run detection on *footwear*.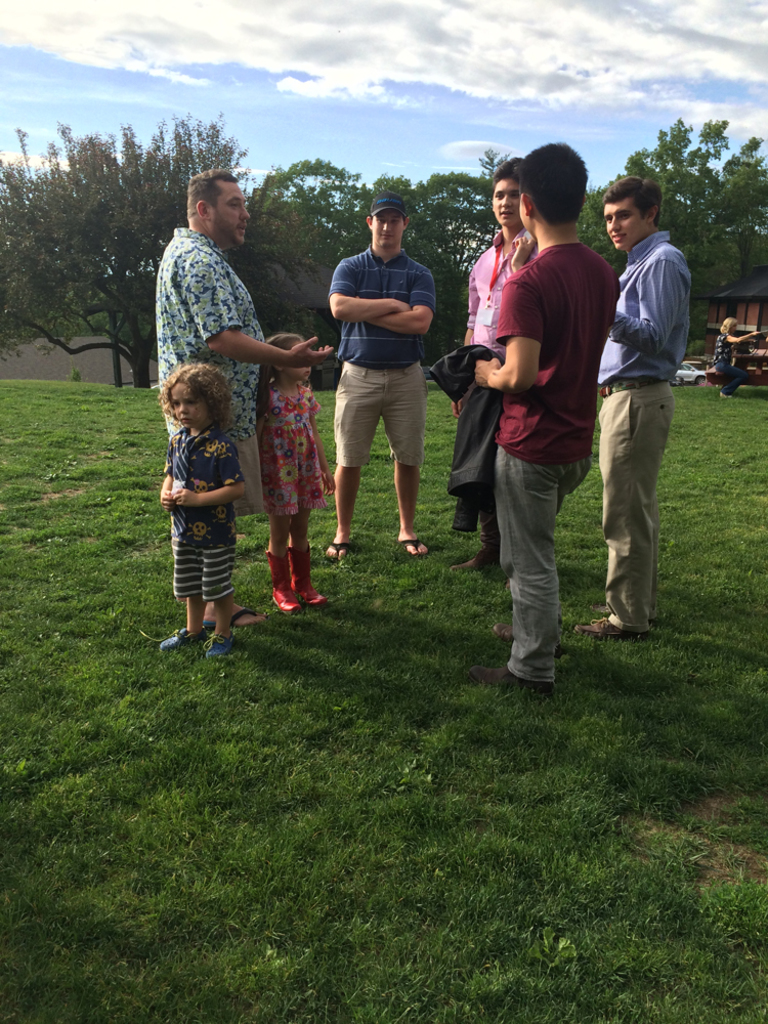
Result: BBox(559, 595, 640, 641).
